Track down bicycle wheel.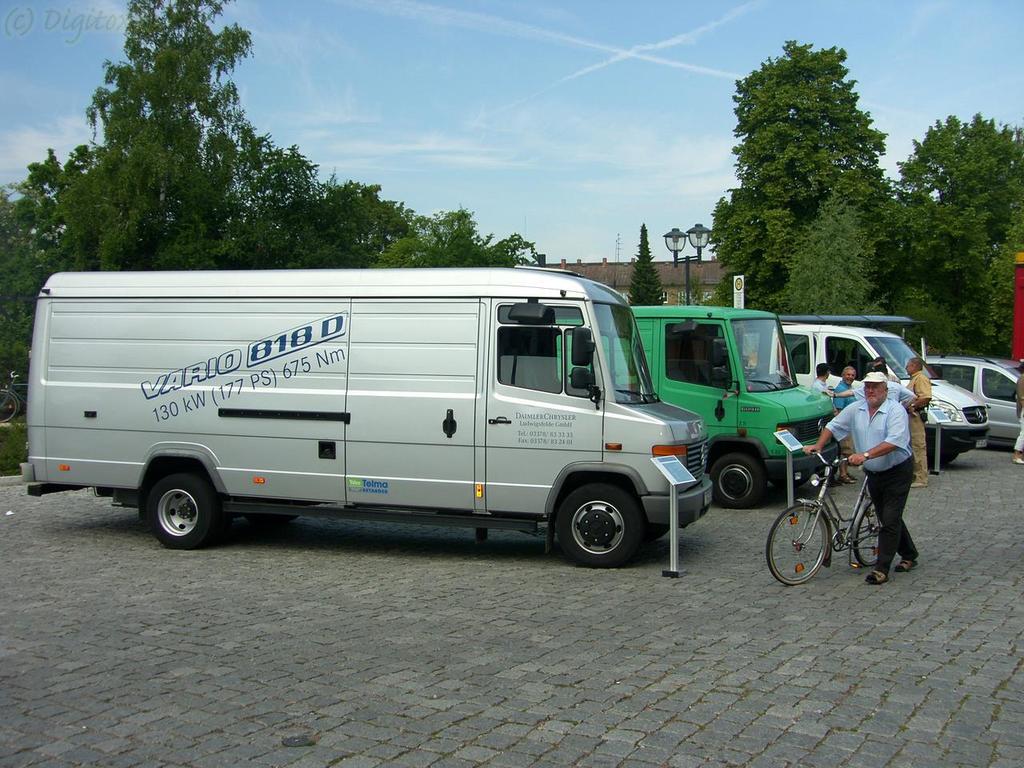
Tracked to [x1=765, y1=505, x2=835, y2=585].
